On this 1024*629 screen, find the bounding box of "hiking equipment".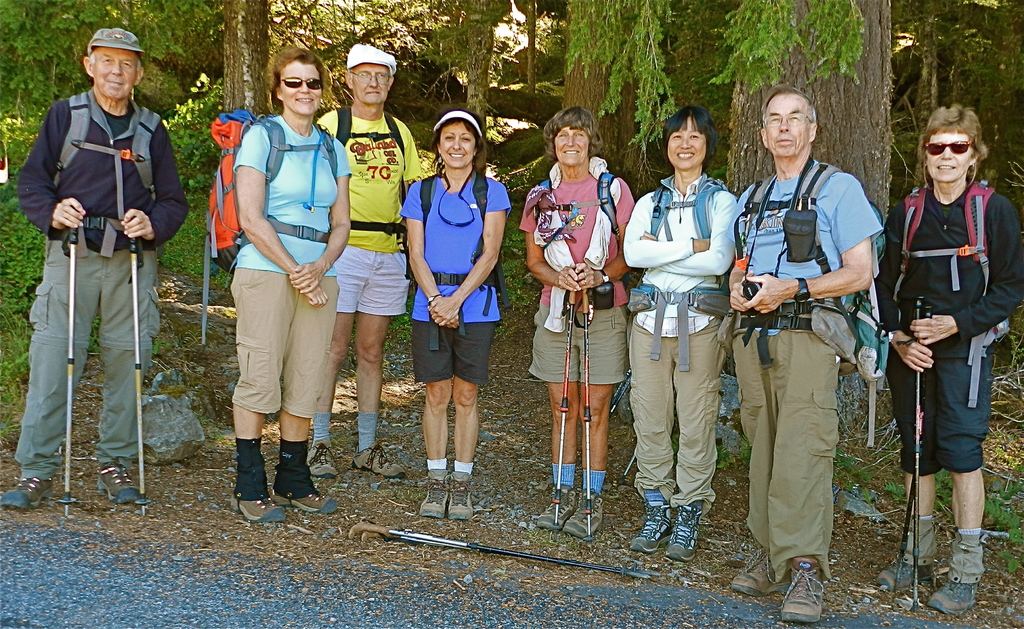
Bounding box: <region>556, 285, 576, 529</region>.
